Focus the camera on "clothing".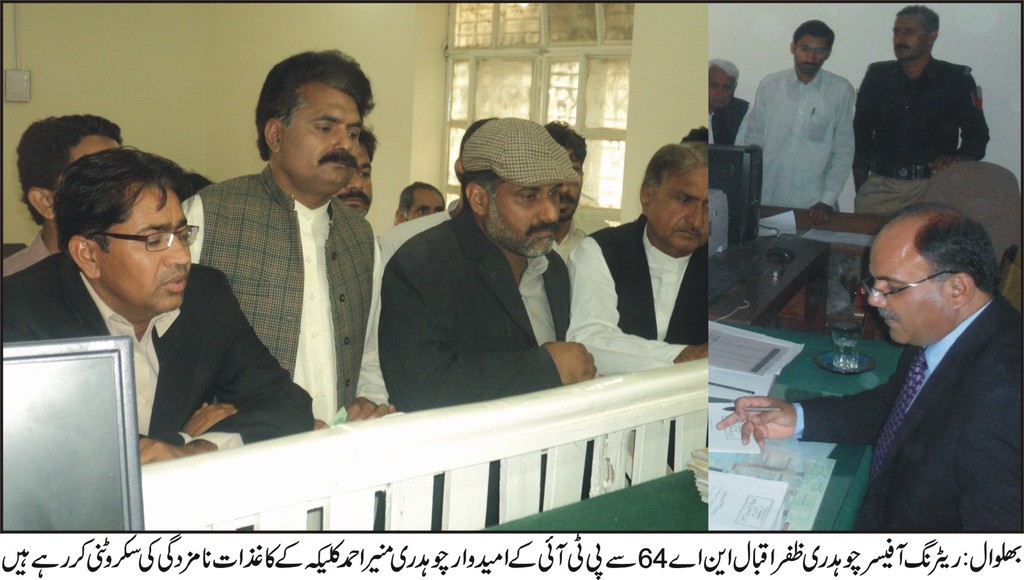
Focus region: [850,57,989,217].
